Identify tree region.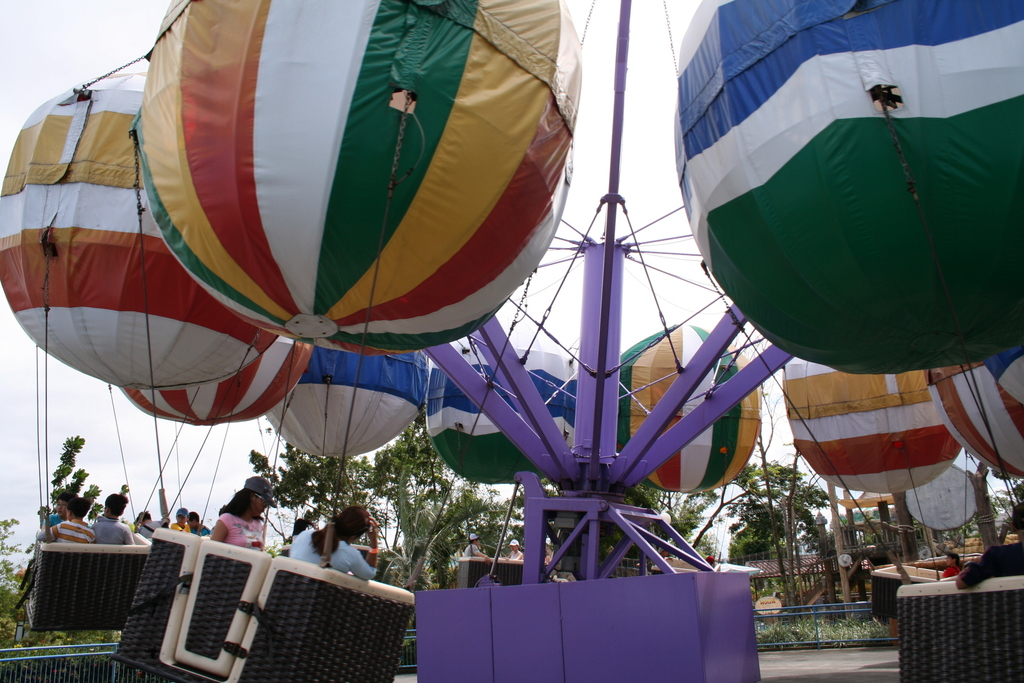
Region: 627,472,719,574.
